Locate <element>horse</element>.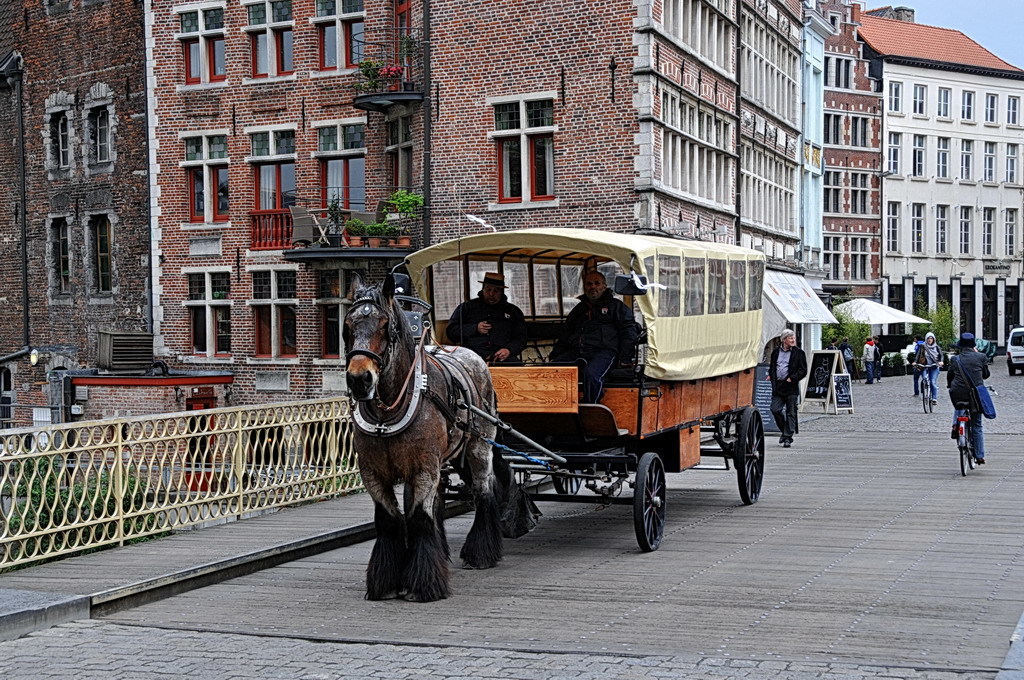
Bounding box: locate(340, 268, 503, 599).
